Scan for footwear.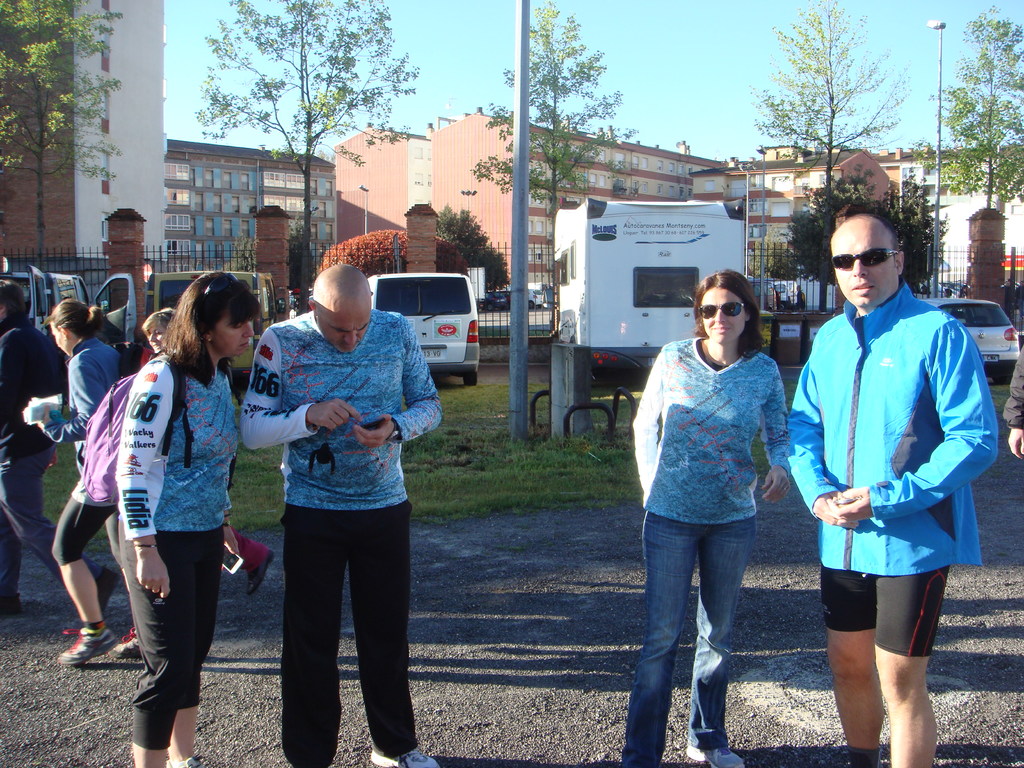
Scan result: 0,594,21,618.
